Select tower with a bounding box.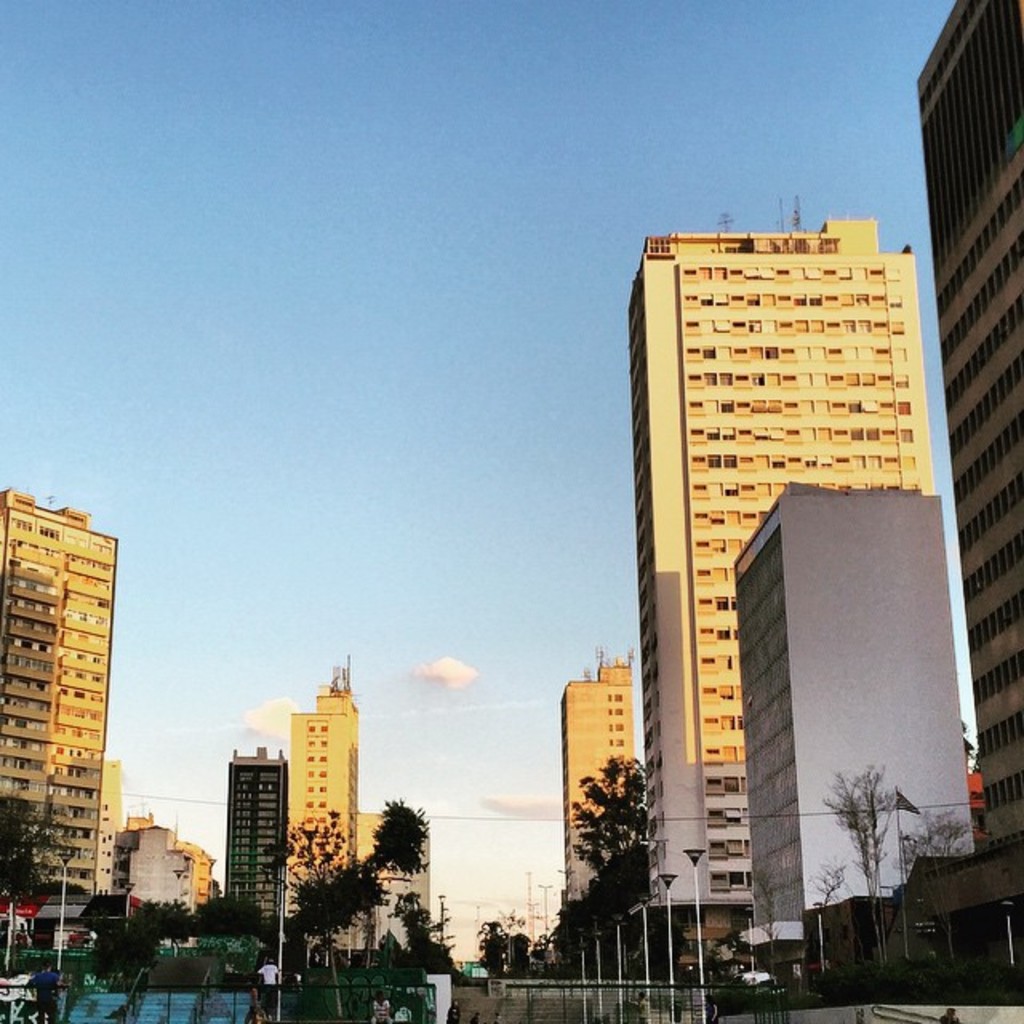
[x1=290, y1=664, x2=373, y2=955].
